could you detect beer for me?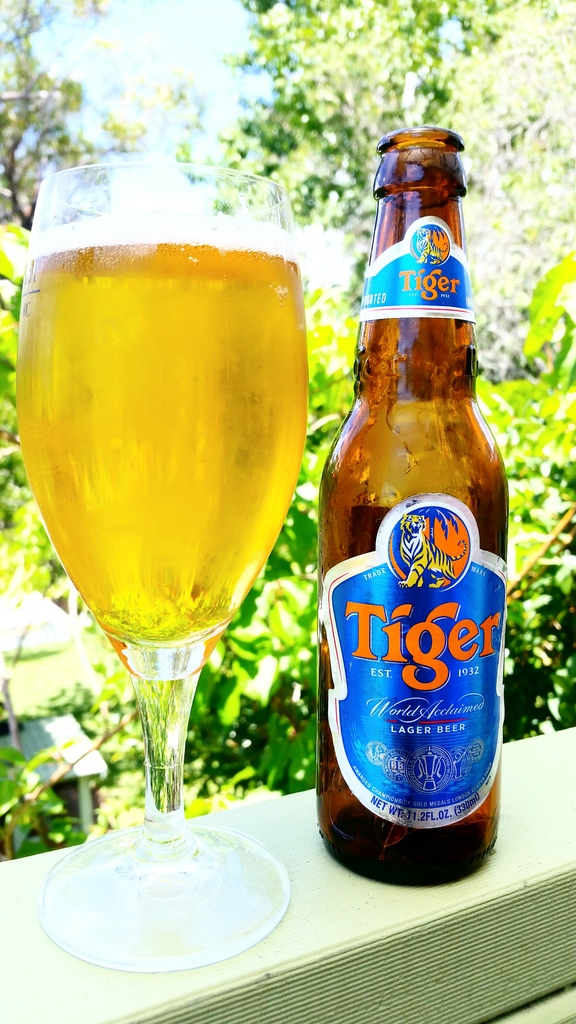
Detection result: (left=314, top=118, right=506, bottom=893).
